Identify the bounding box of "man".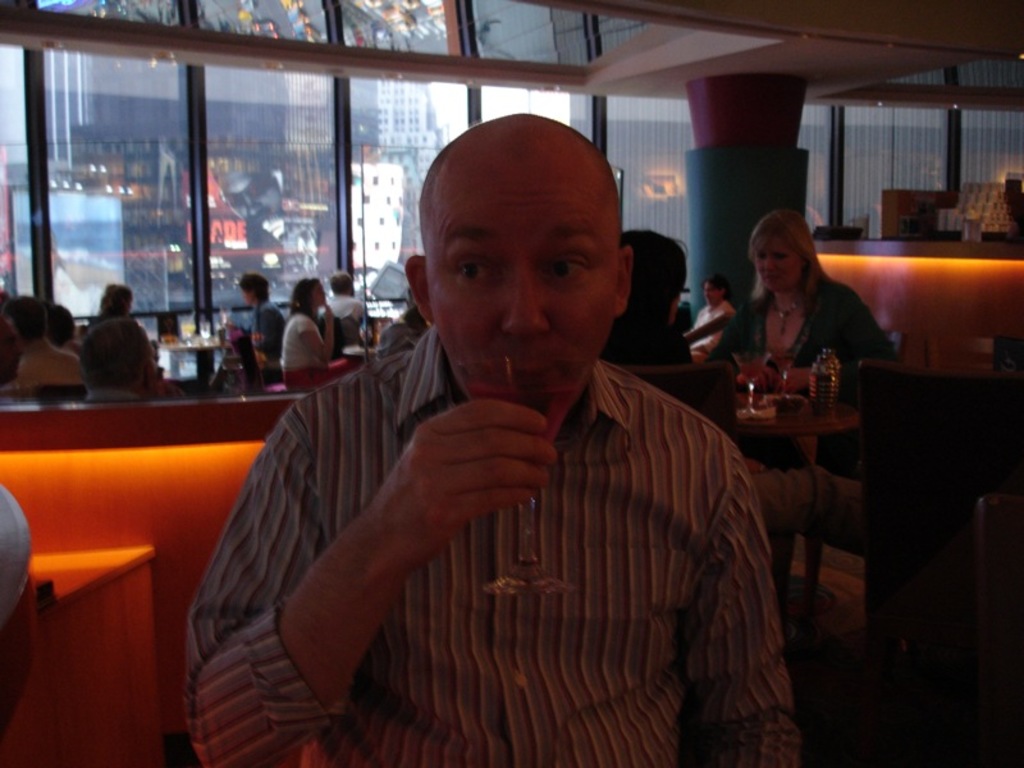
rect(329, 275, 367, 319).
